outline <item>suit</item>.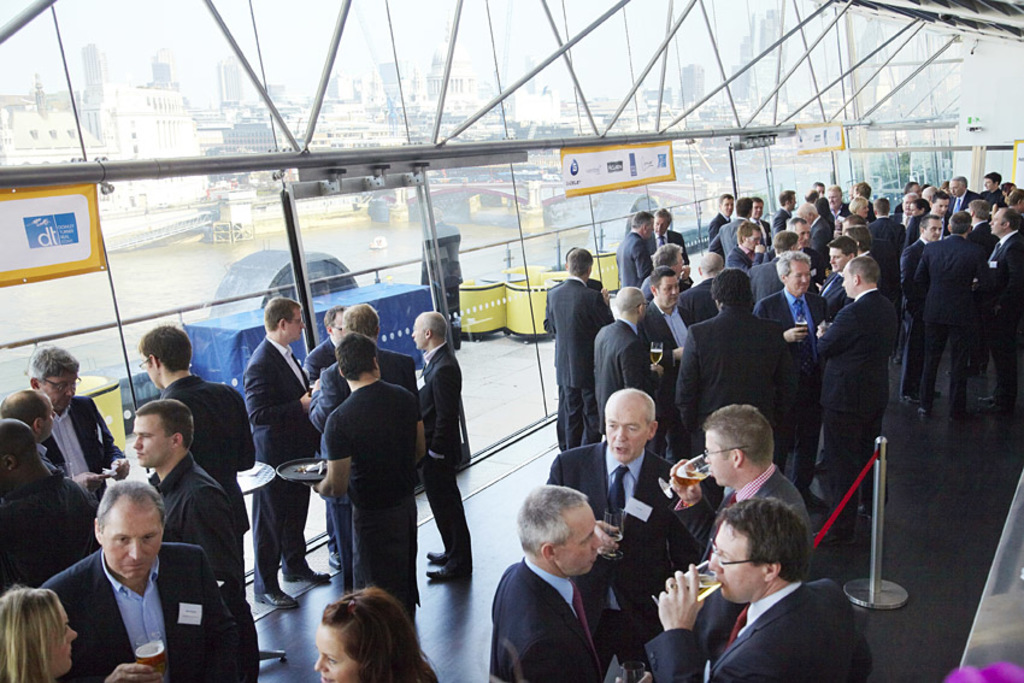
Outline: 611/231/658/289.
